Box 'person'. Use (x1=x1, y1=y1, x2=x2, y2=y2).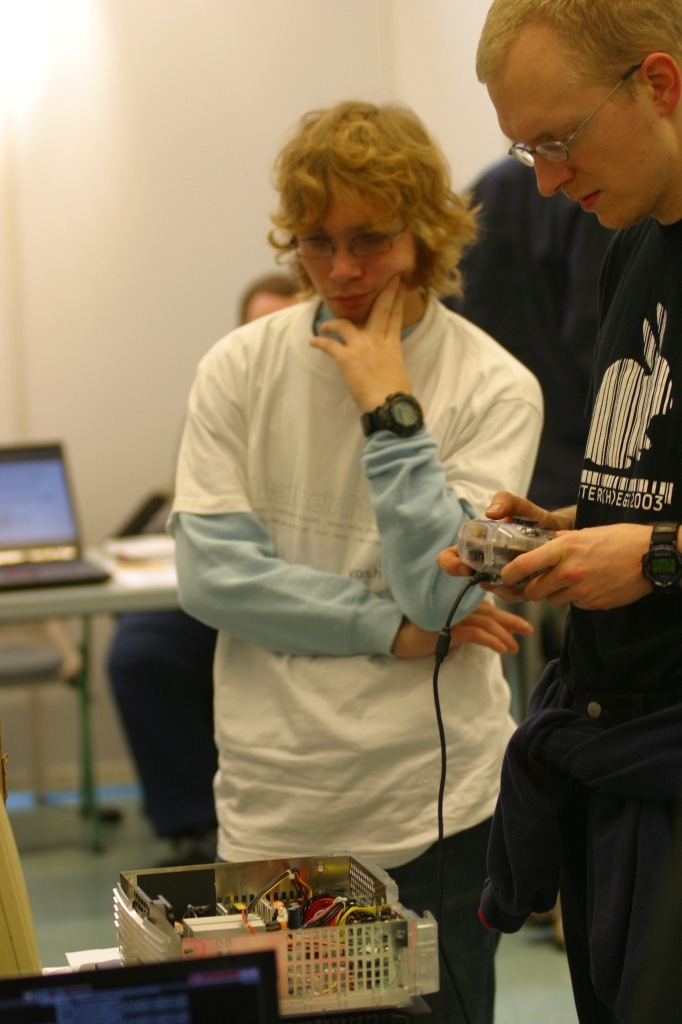
(x1=110, y1=270, x2=323, y2=852).
